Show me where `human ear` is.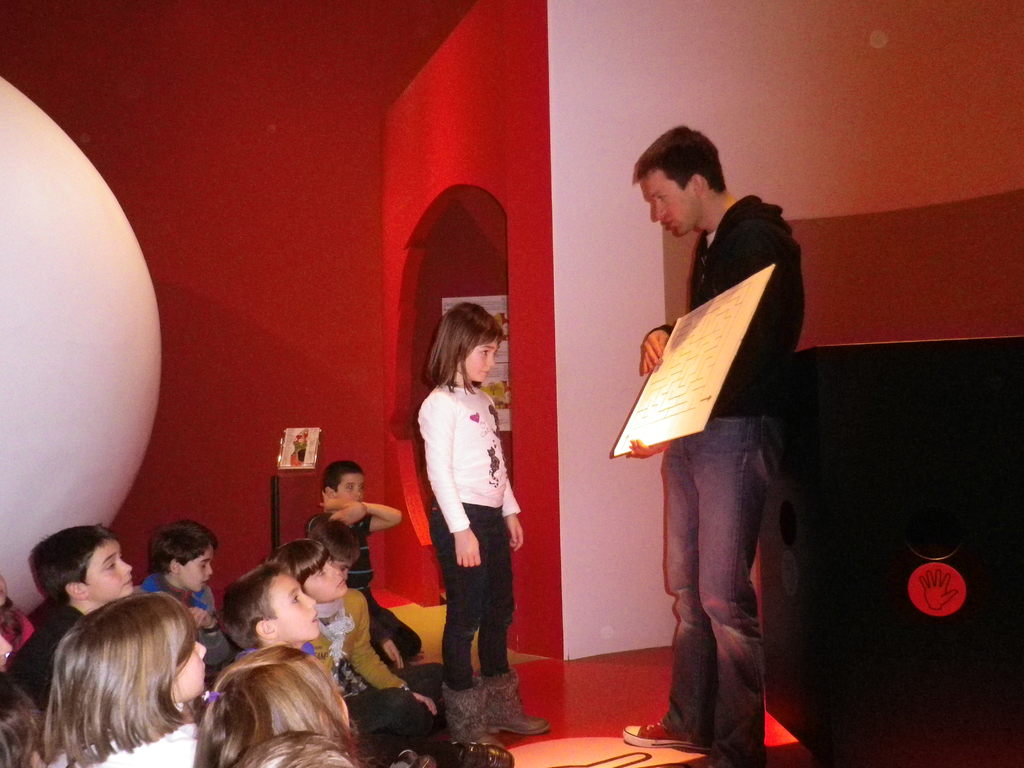
`human ear` is at left=65, top=582, right=88, bottom=601.
